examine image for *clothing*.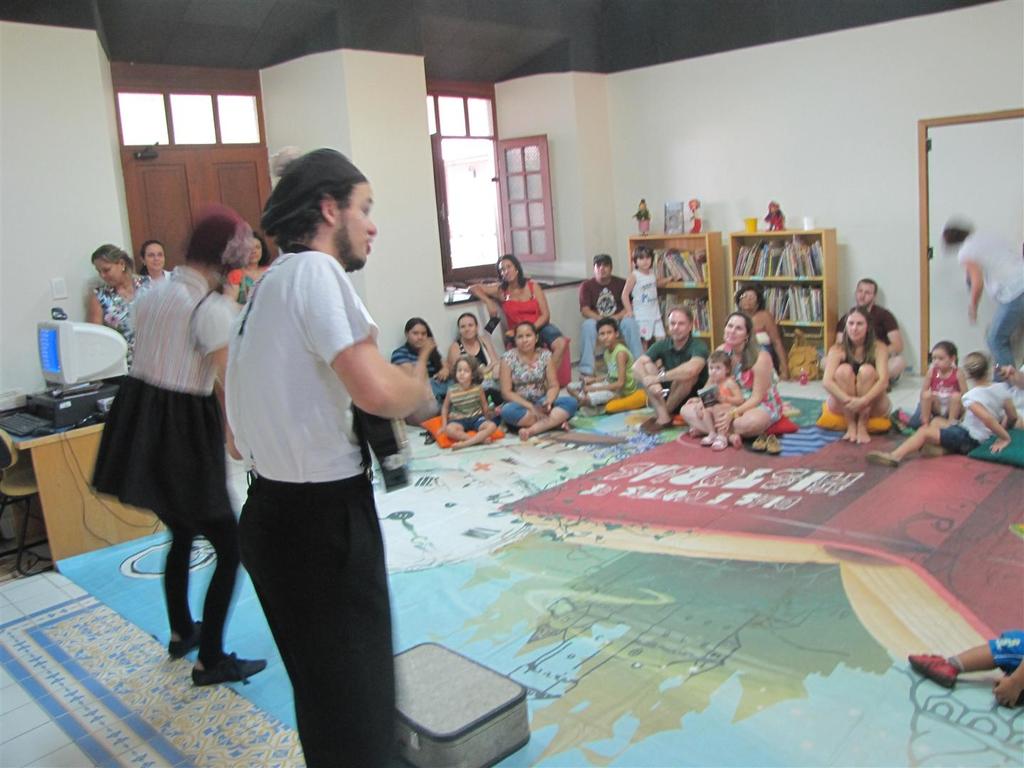
Examination result: rect(575, 353, 639, 398).
